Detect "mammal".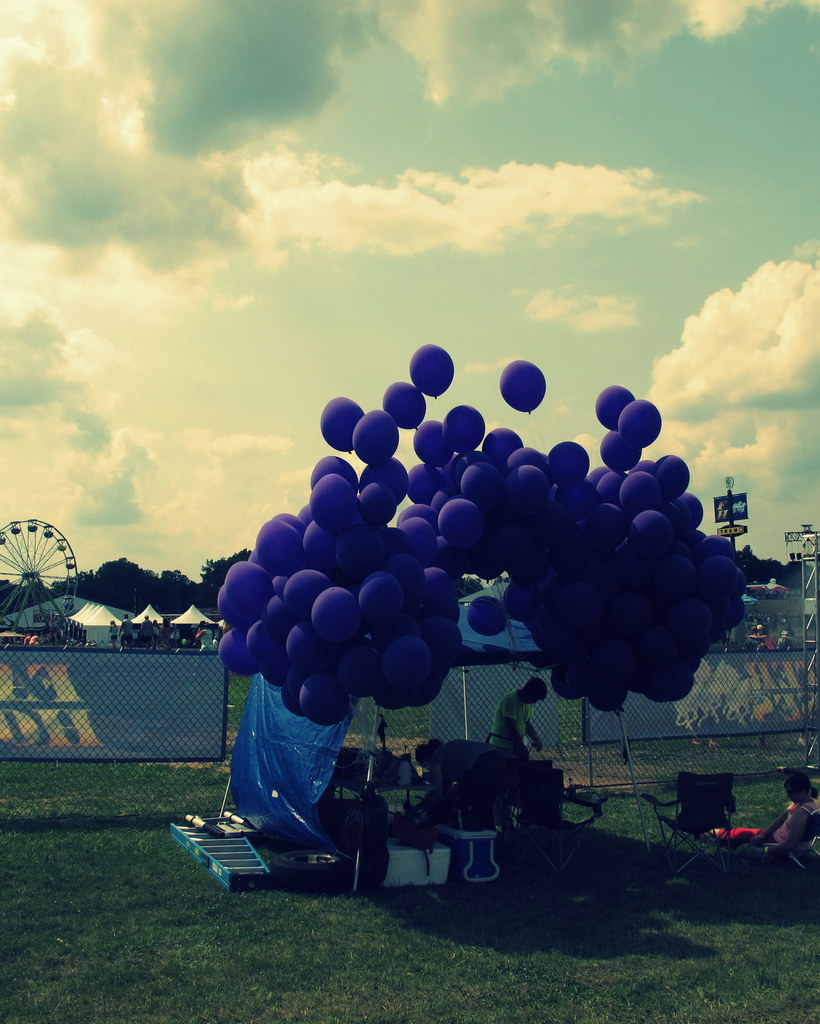
Detected at bbox=[501, 678, 542, 761].
